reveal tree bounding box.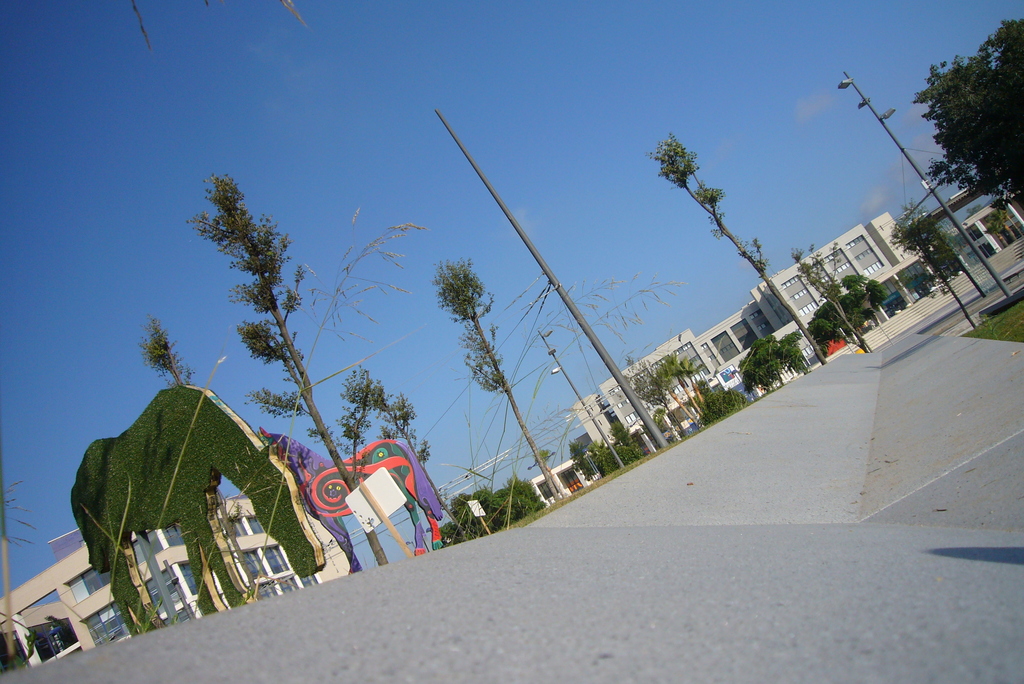
Revealed: bbox=[790, 240, 871, 353].
